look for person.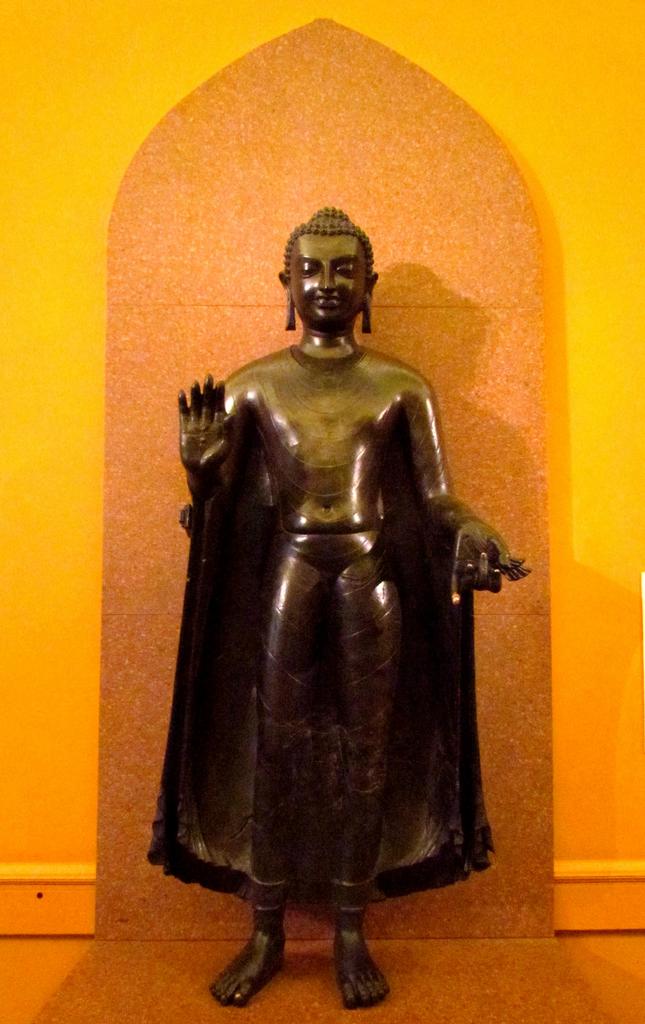
Found: select_region(147, 211, 536, 1014).
